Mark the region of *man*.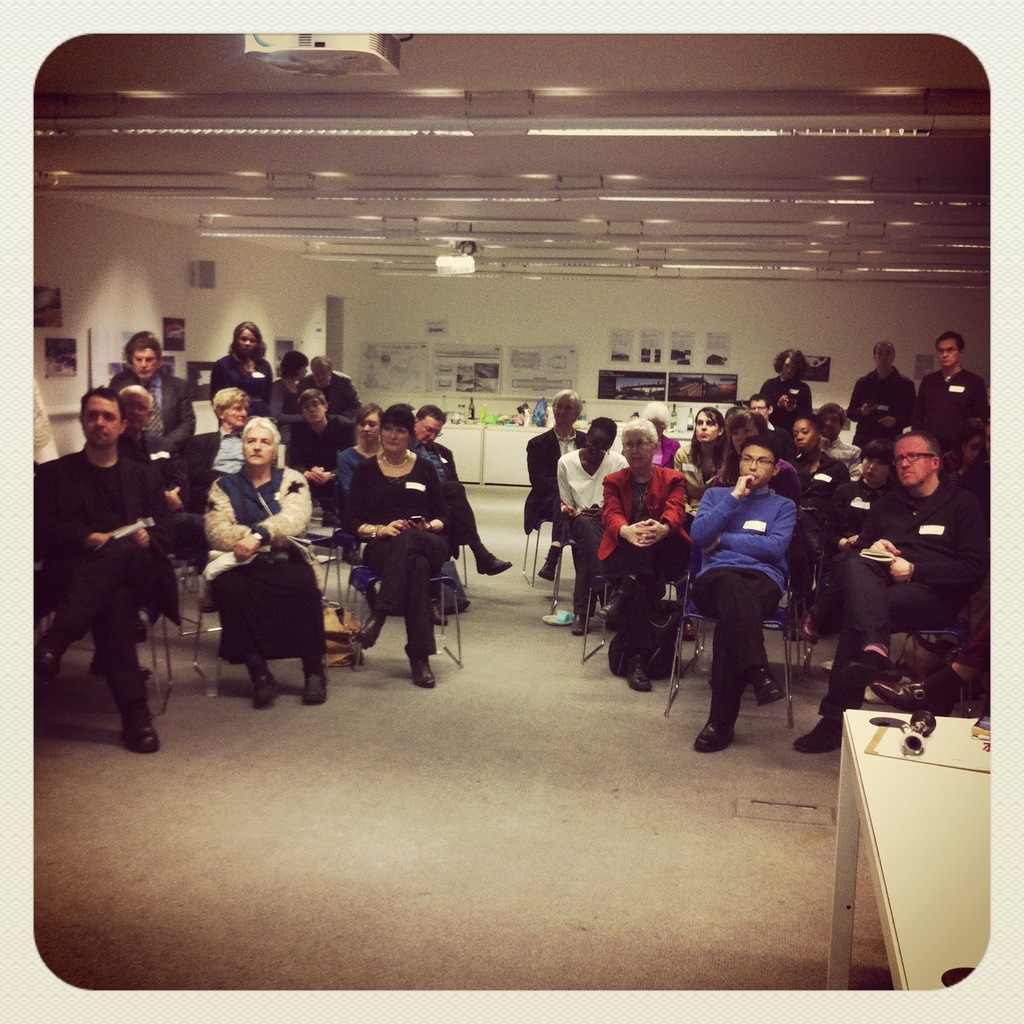
Region: select_region(525, 381, 583, 588).
